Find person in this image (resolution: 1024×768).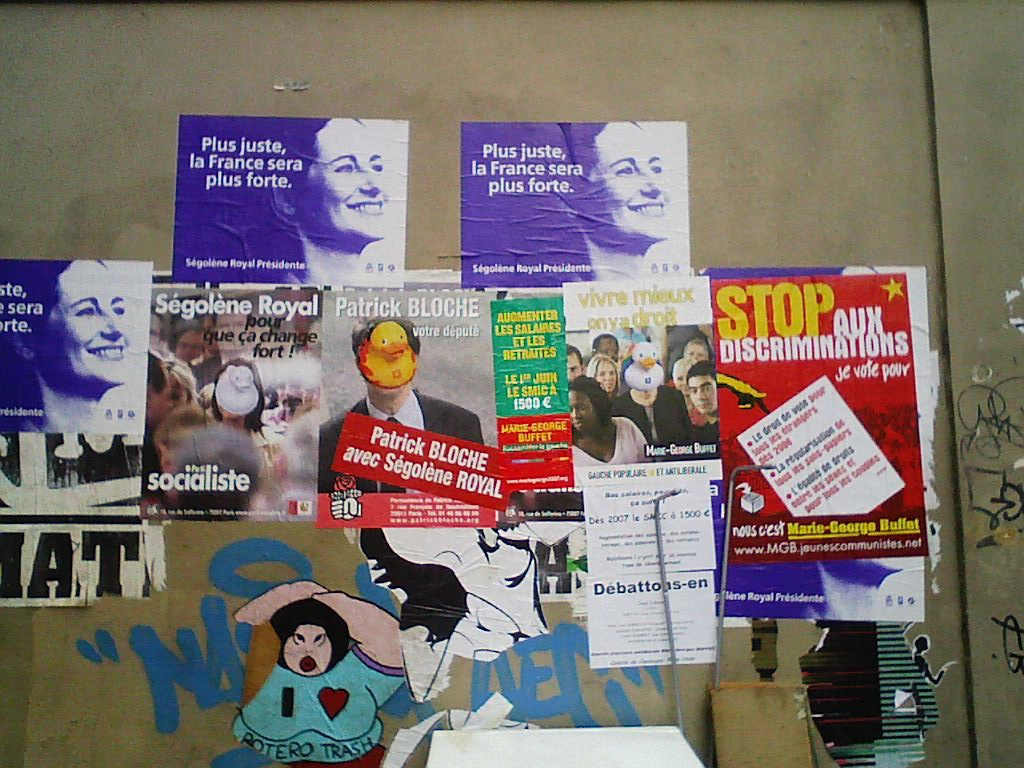
x1=267, y1=116, x2=391, y2=287.
